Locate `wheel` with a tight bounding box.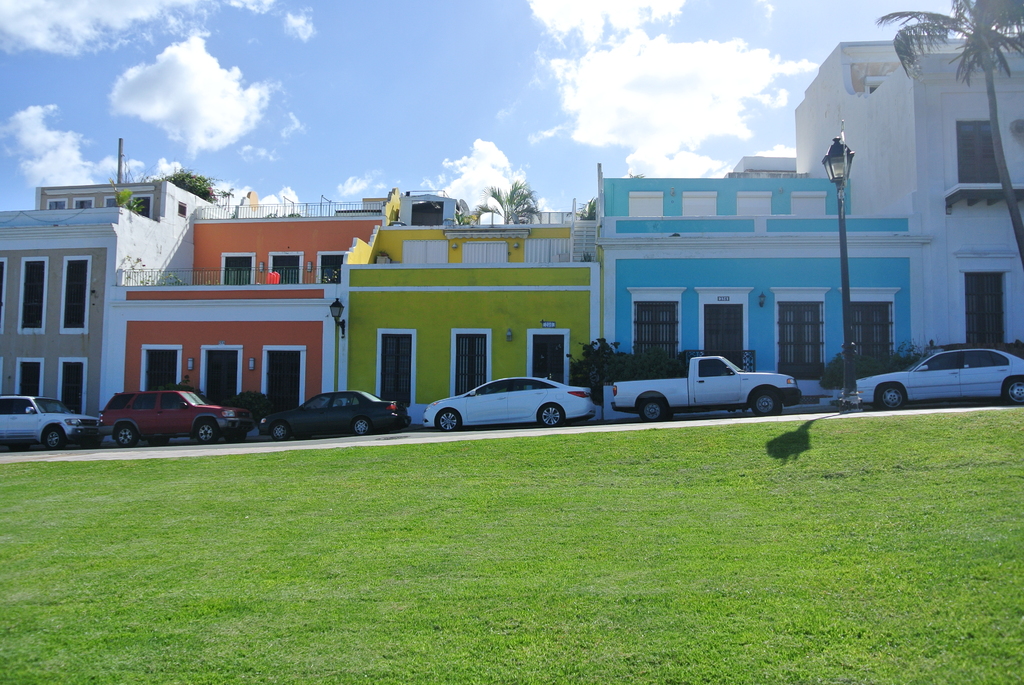
640,394,665,416.
